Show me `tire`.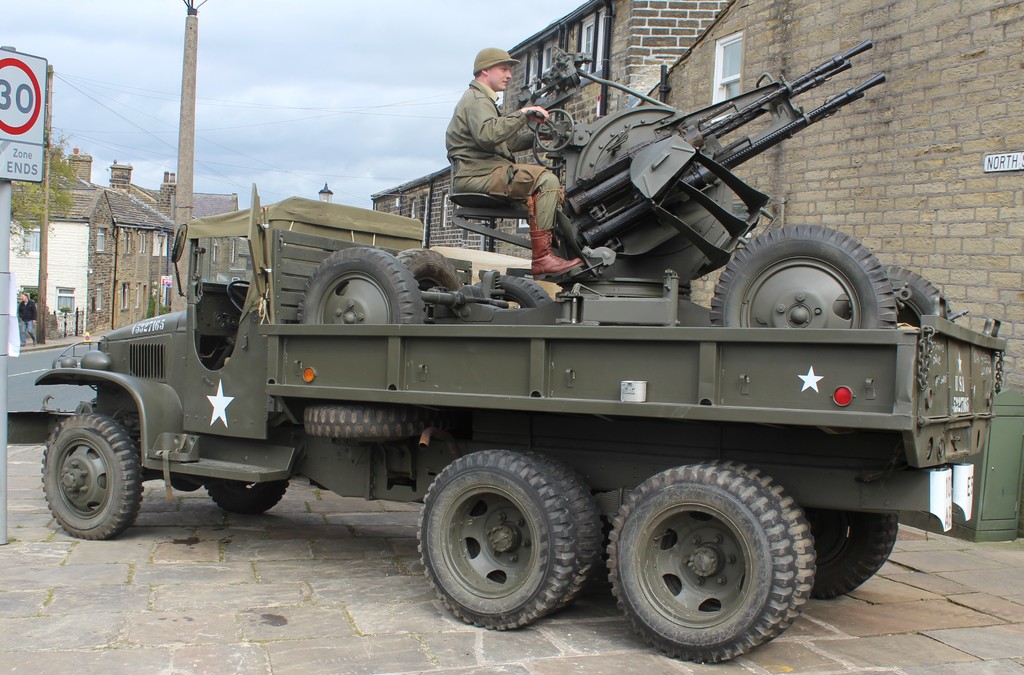
`tire` is here: 723 461 819 642.
